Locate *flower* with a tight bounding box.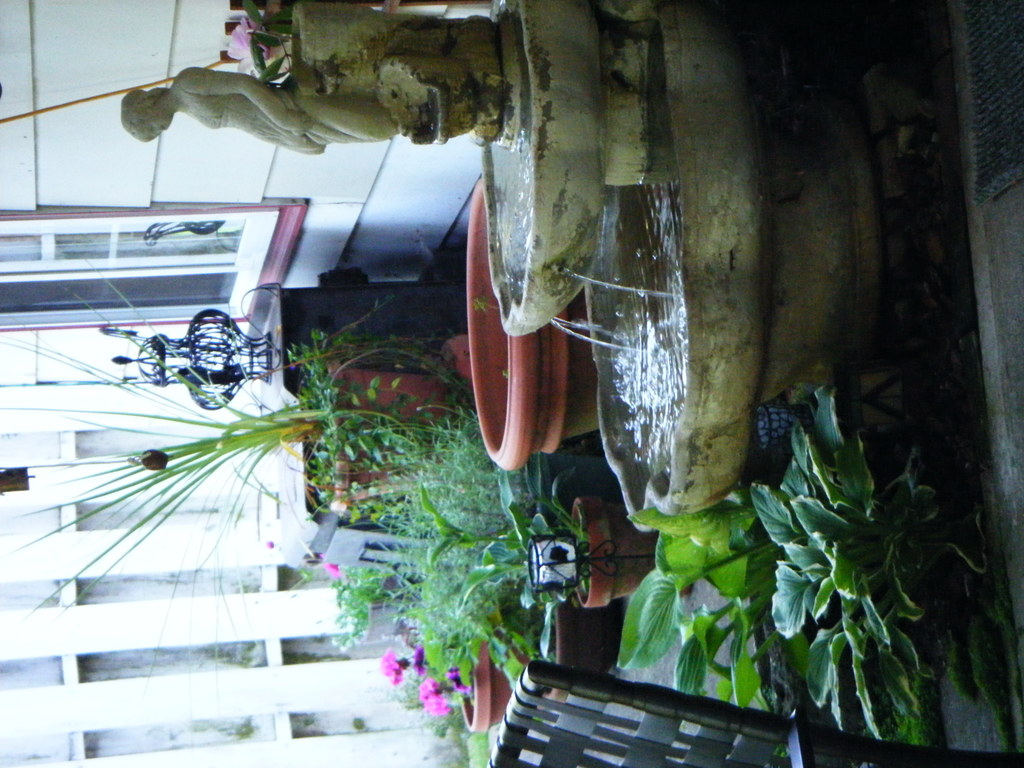
select_region(442, 668, 476, 694).
